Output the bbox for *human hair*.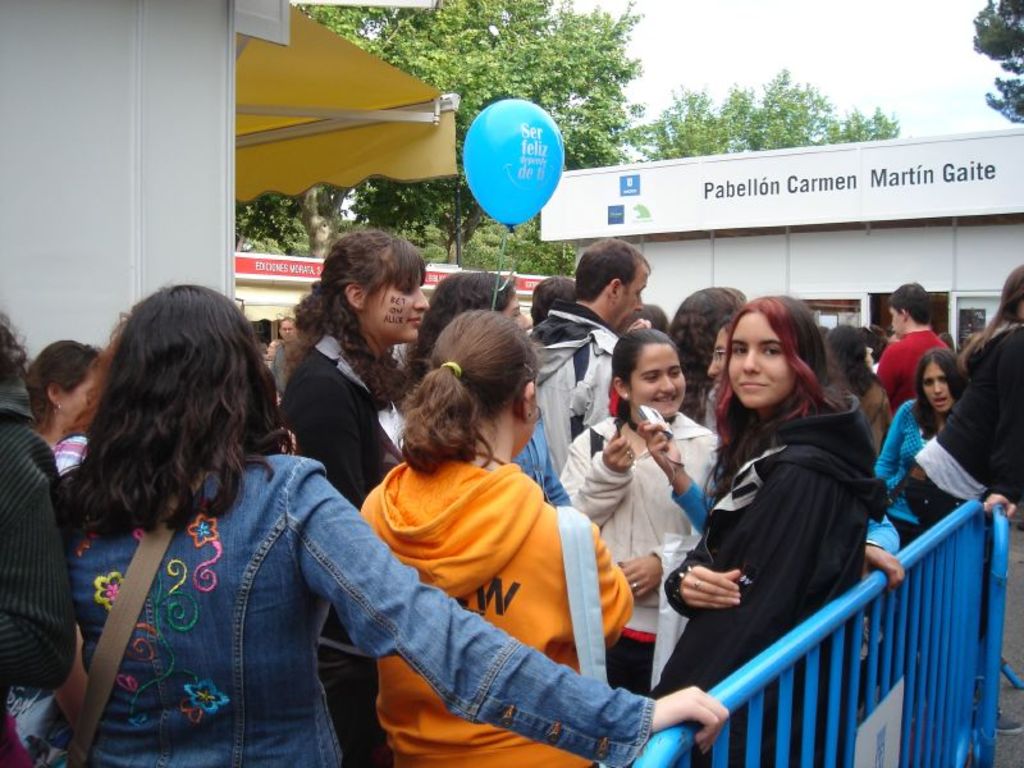
[left=909, top=348, right=974, bottom=433].
